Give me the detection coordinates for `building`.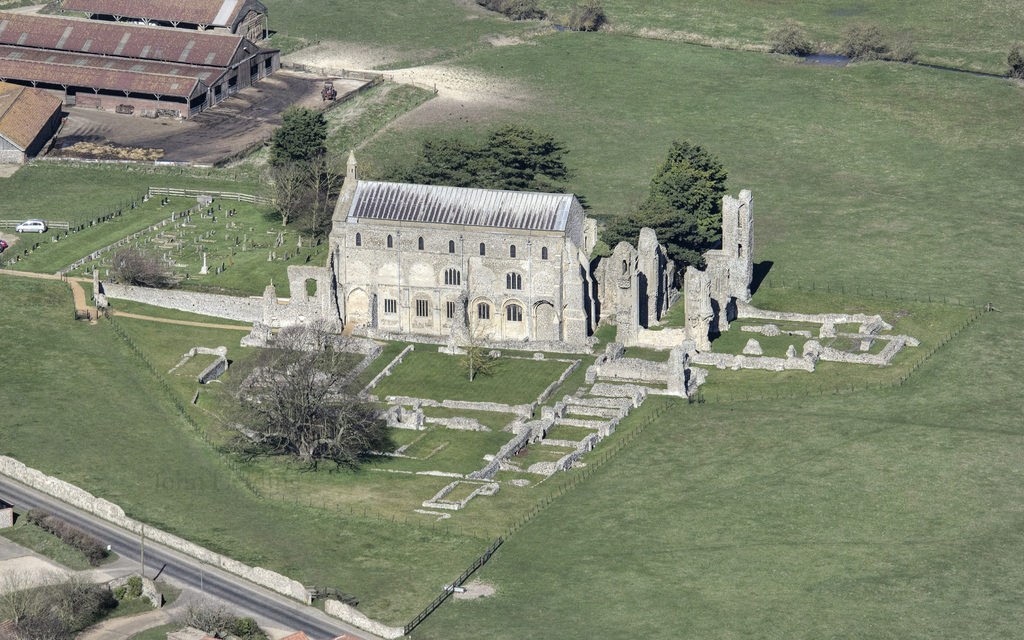
(328, 173, 602, 348).
